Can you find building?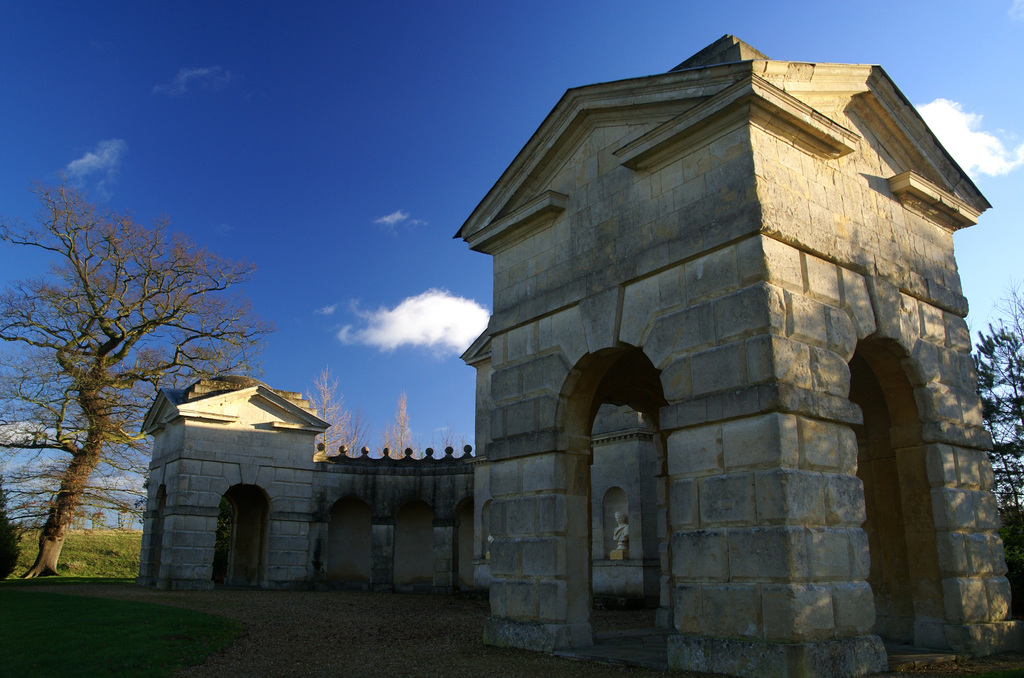
Yes, bounding box: box(141, 35, 1023, 677).
